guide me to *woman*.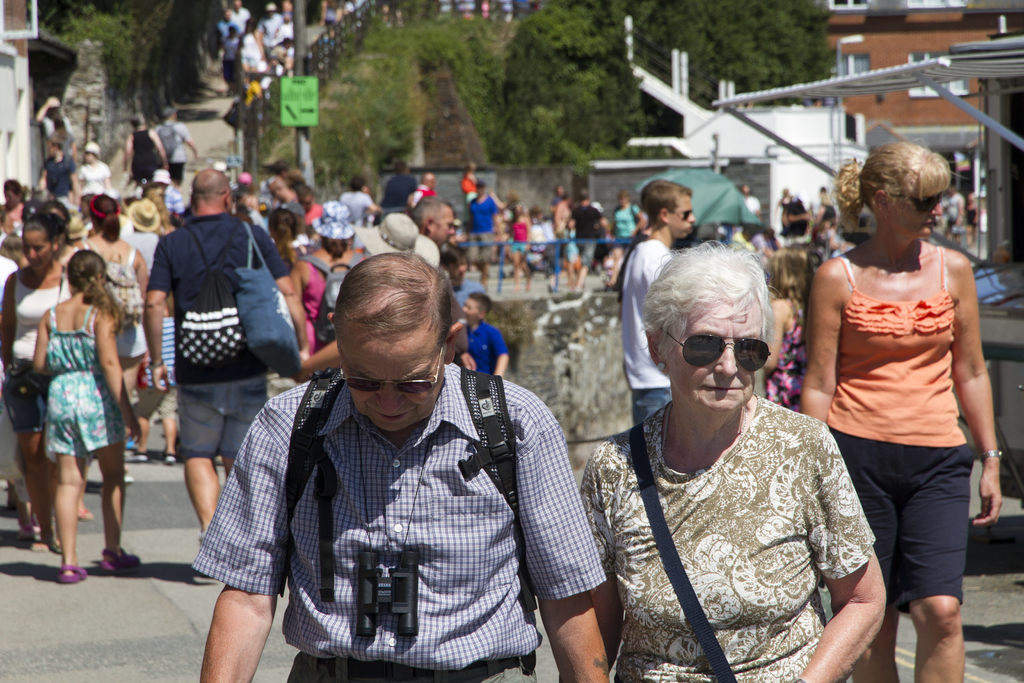
Guidance: 584/235/883/682.
